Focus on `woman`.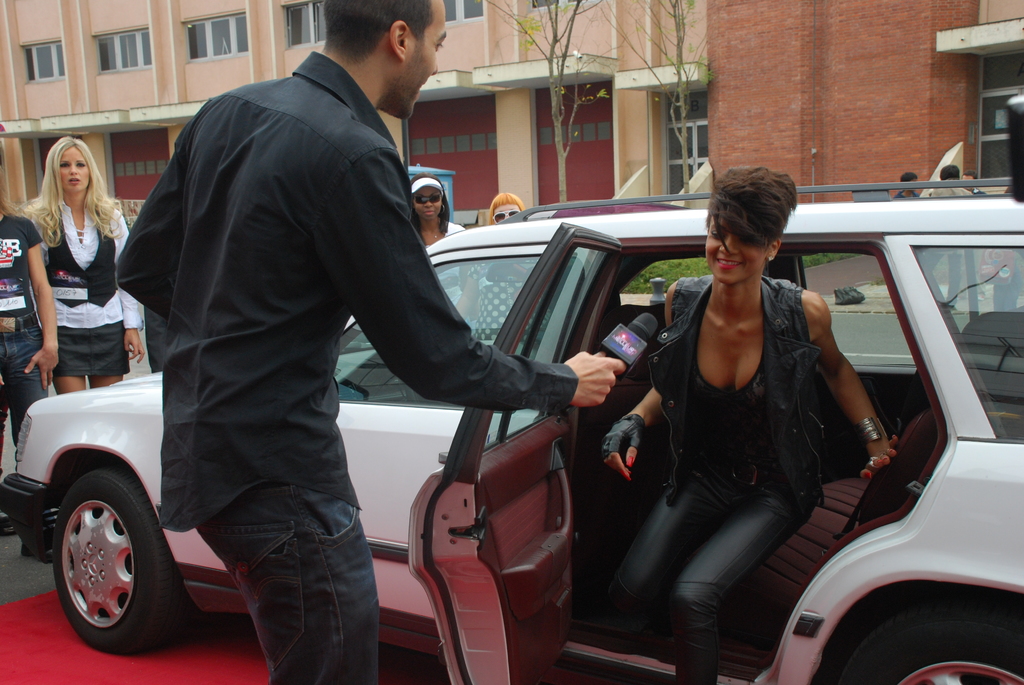
Focused at Rect(408, 173, 468, 248).
